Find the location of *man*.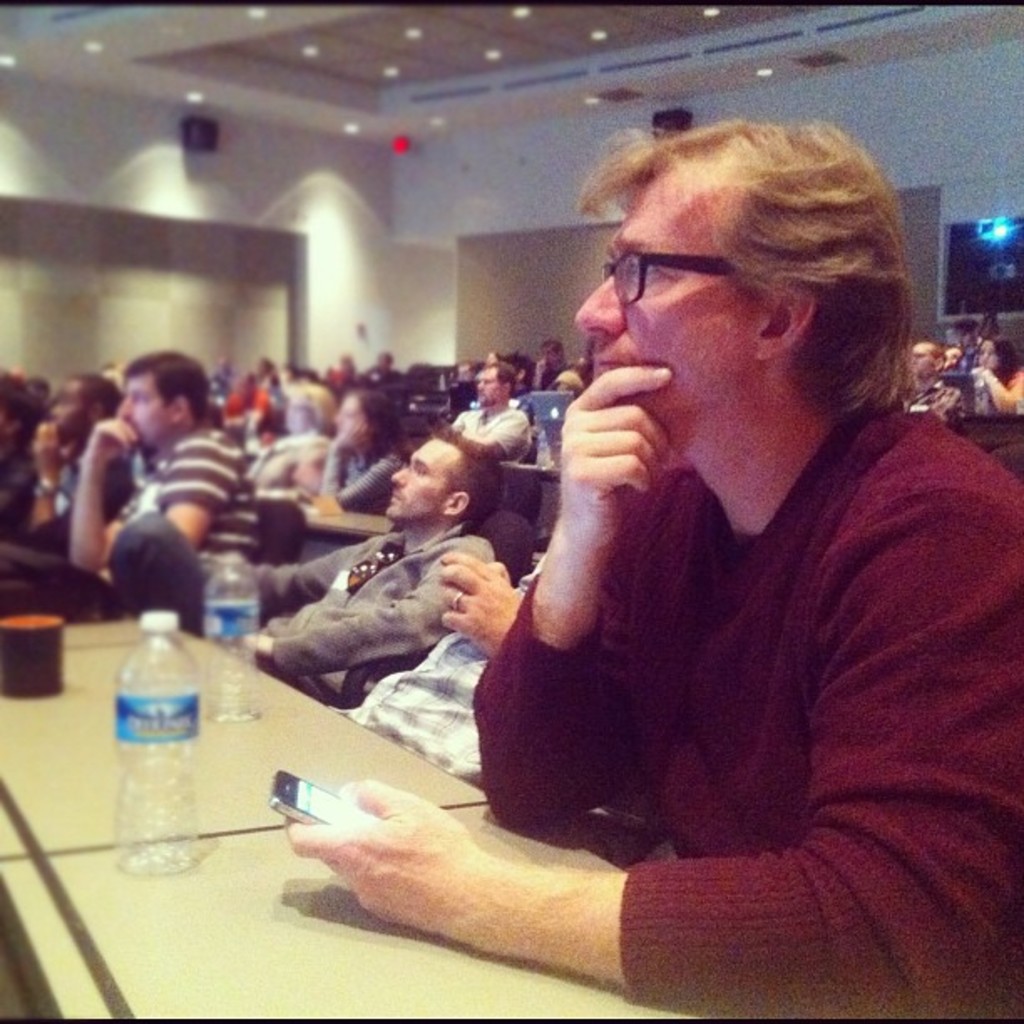
Location: <region>316, 110, 986, 989</region>.
